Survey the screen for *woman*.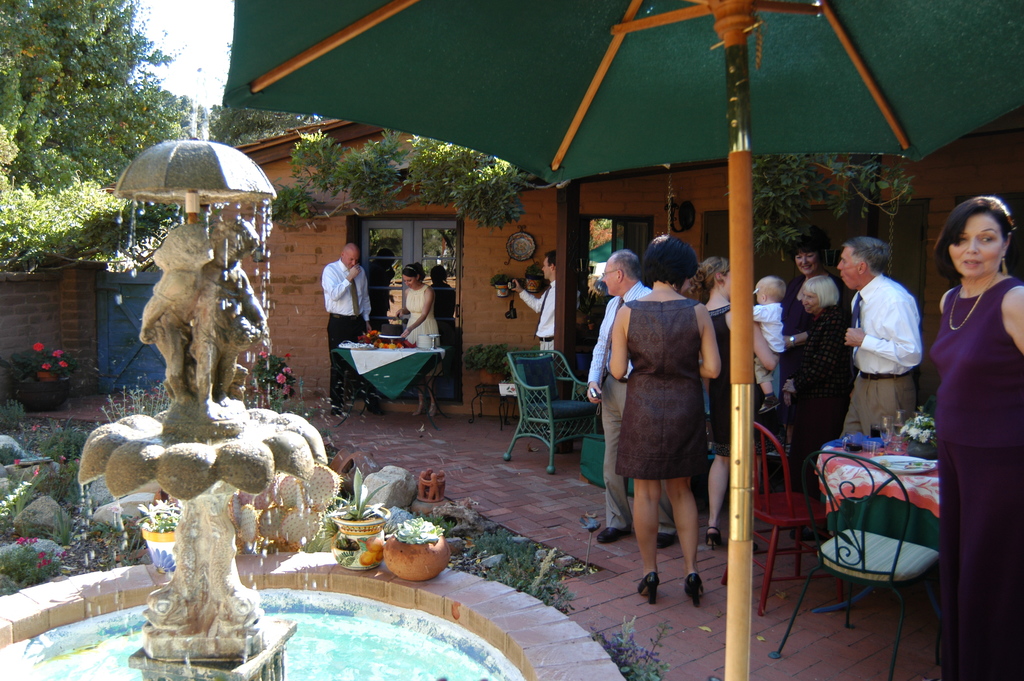
Survey found: bbox=[687, 252, 780, 552].
